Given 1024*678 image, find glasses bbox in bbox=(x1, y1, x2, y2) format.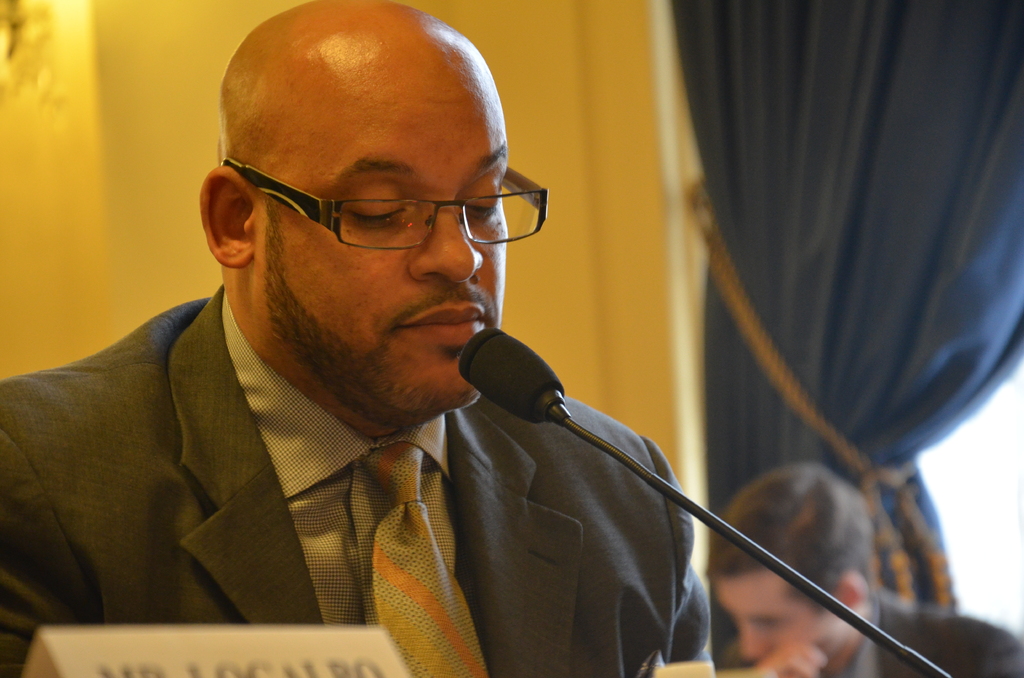
bbox=(205, 162, 548, 245).
